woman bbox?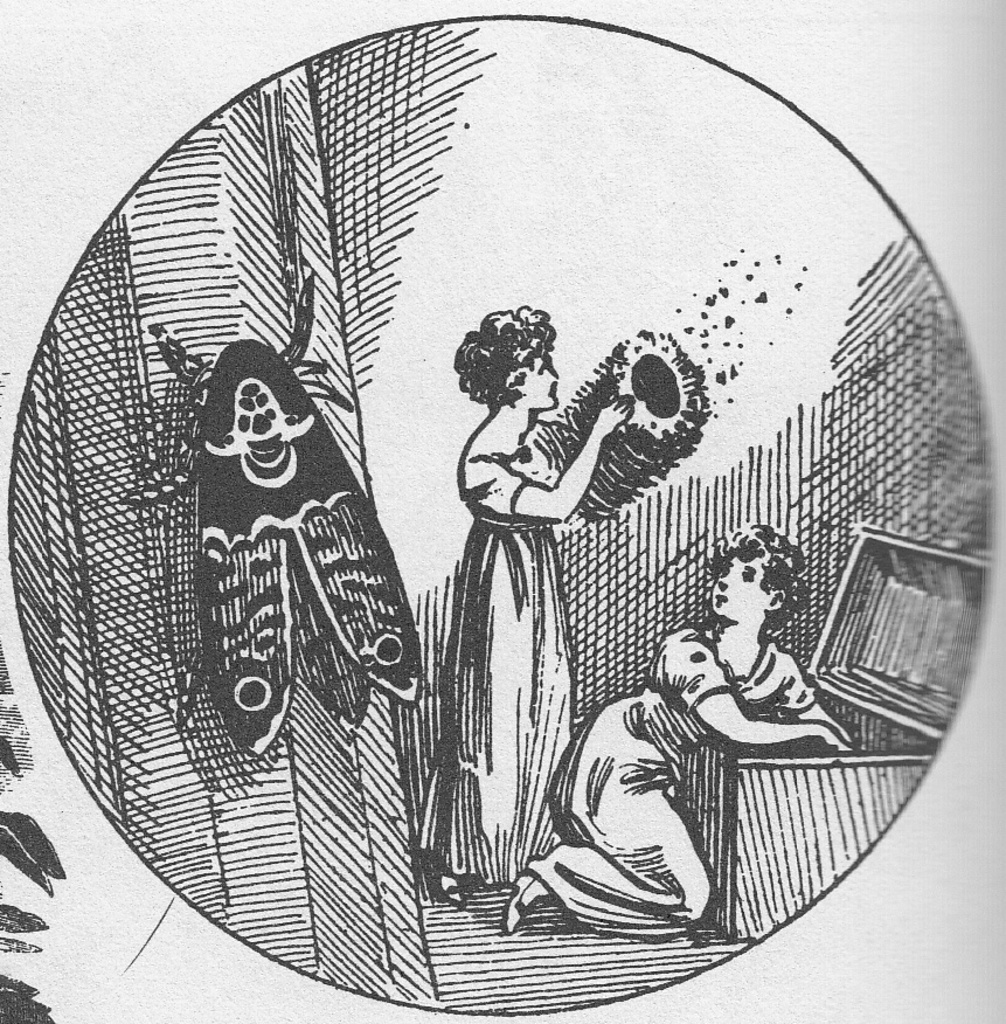
Rect(426, 302, 640, 909)
